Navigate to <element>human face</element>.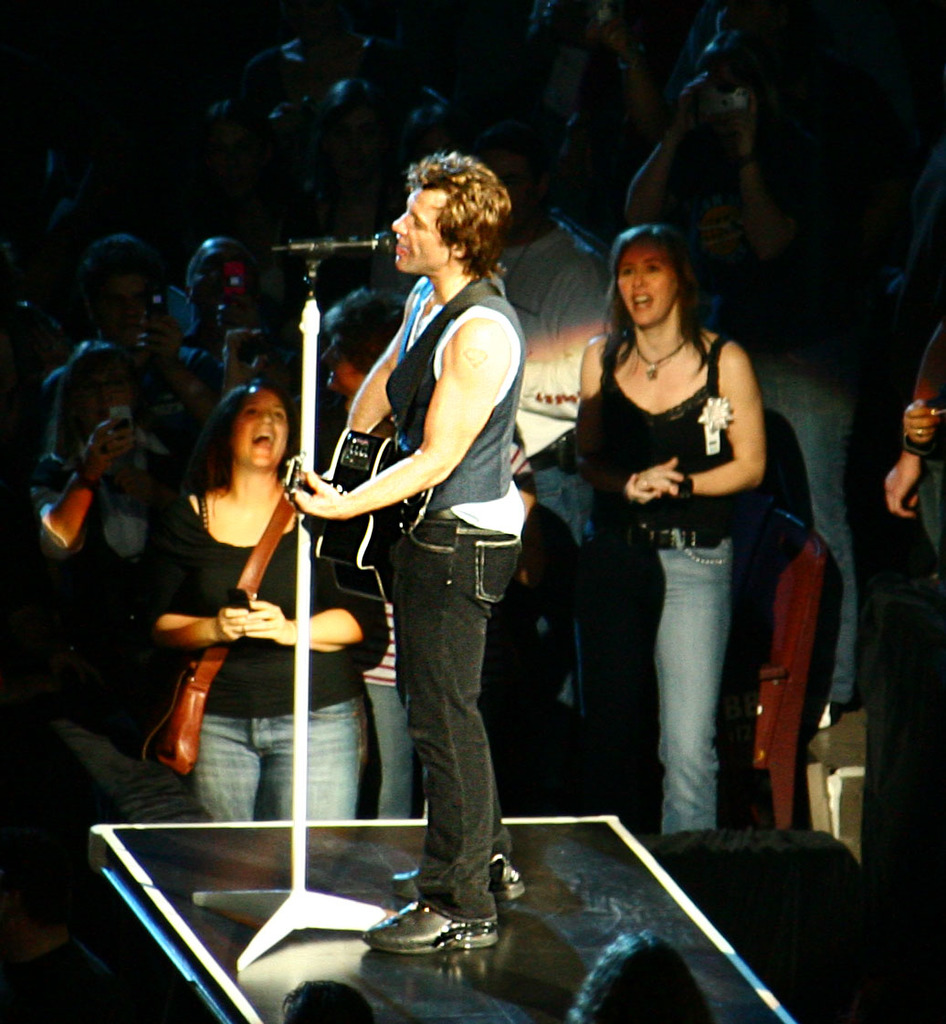
Navigation target: x1=617, y1=246, x2=675, y2=329.
